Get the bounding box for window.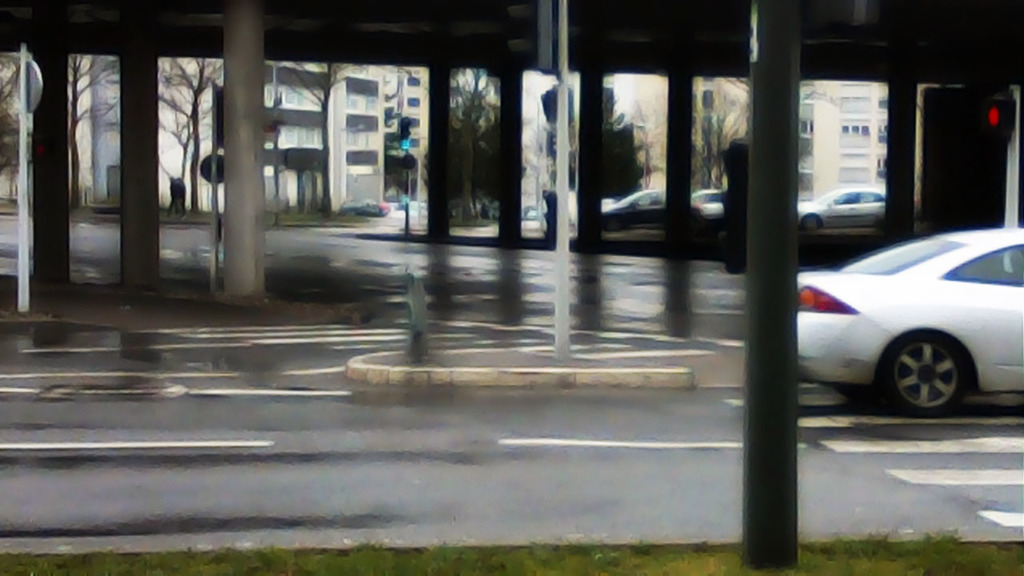
(left=870, top=124, right=888, bottom=145).
